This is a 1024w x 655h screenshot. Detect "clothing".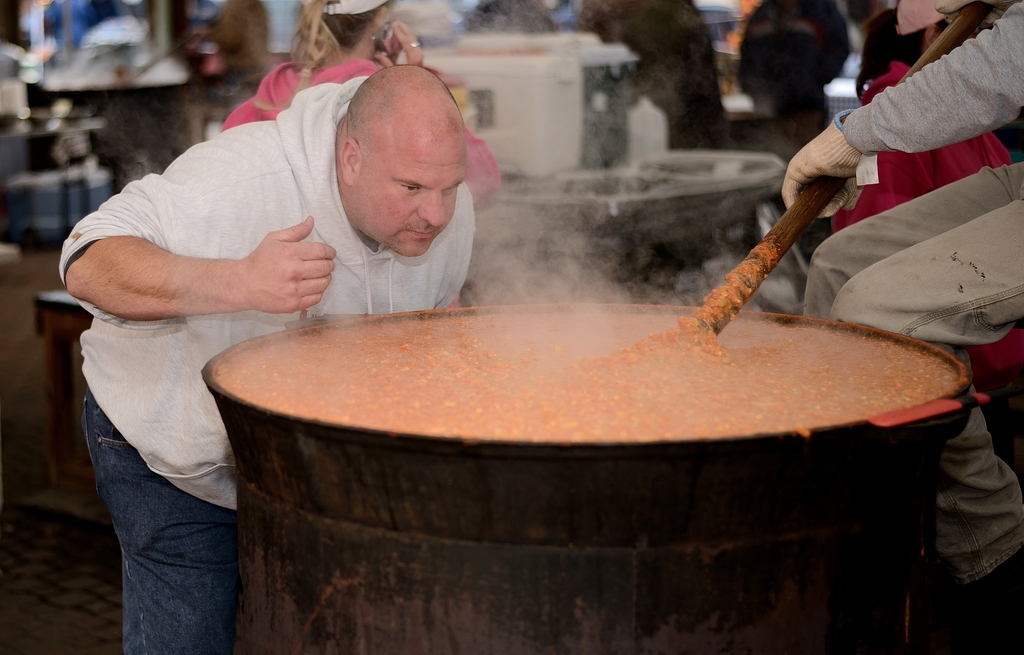
locate(228, 41, 515, 213).
